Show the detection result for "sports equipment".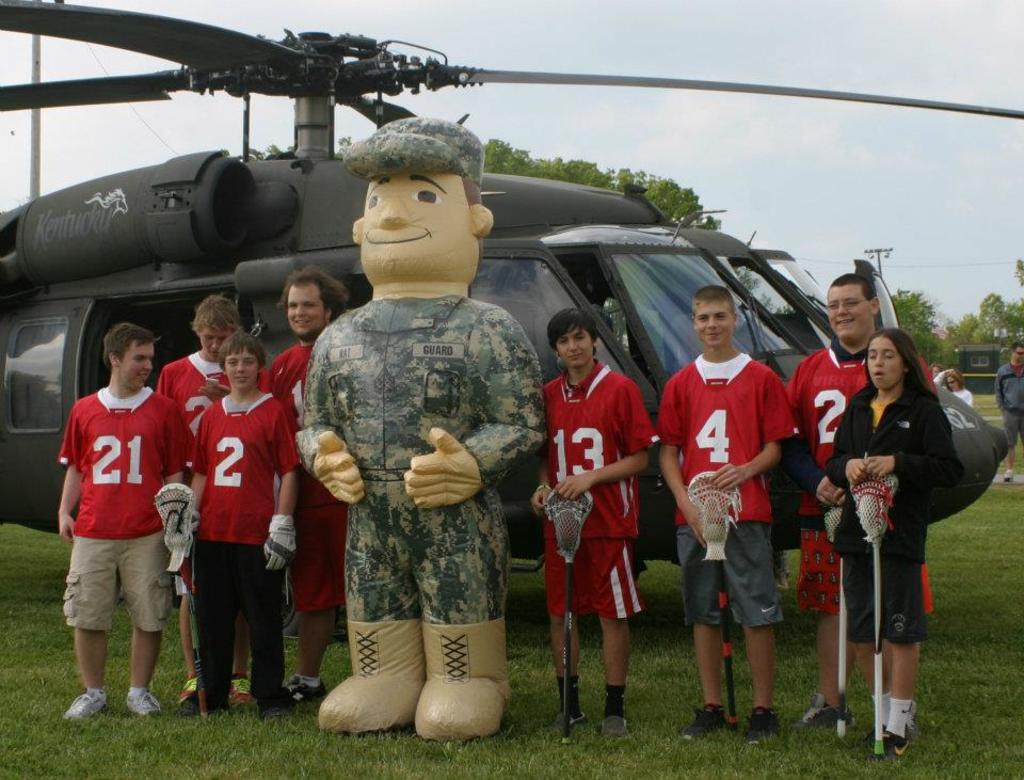
(704,556,732,758).
